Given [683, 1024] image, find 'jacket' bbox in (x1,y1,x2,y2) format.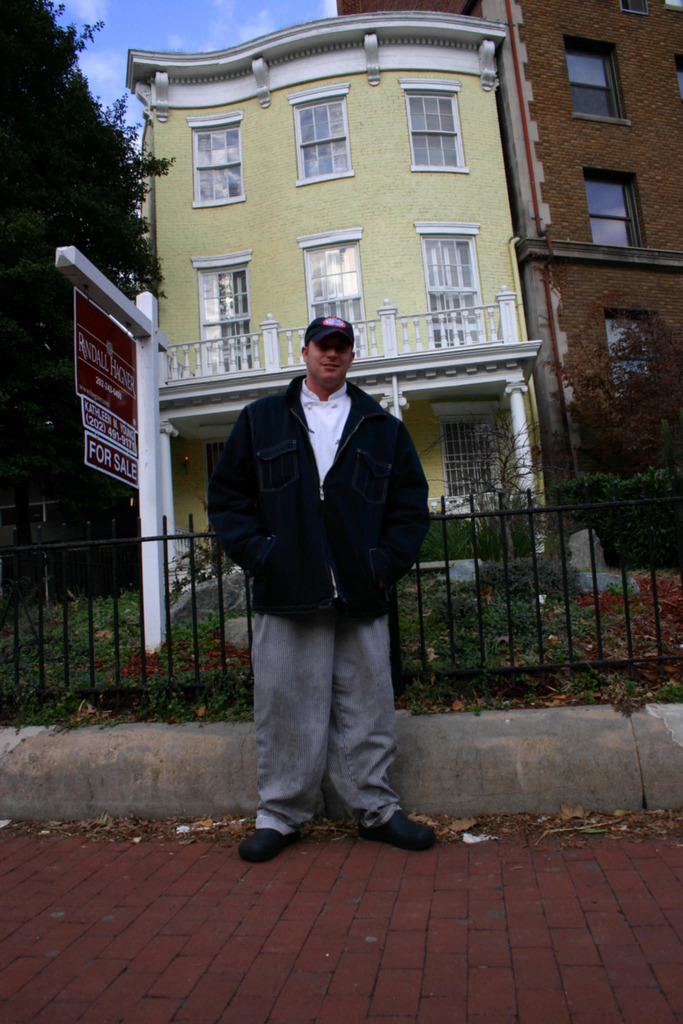
(209,374,427,616).
